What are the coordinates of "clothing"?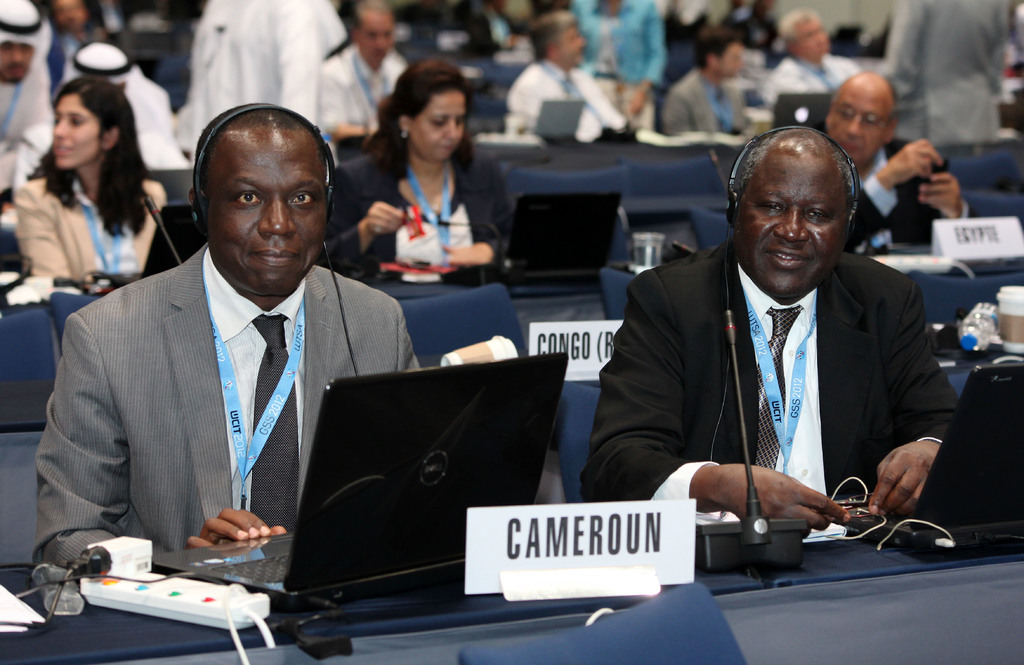
(left=610, top=213, right=956, bottom=566).
